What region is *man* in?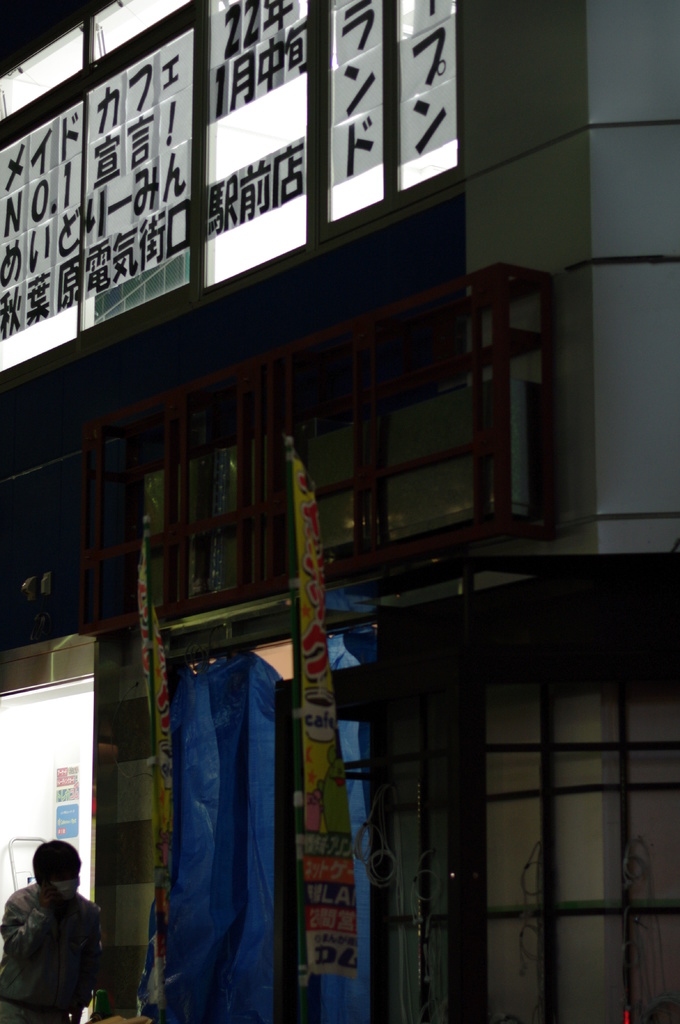
{"left": 1, "top": 849, "right": 114, "bottom": 1023}.
